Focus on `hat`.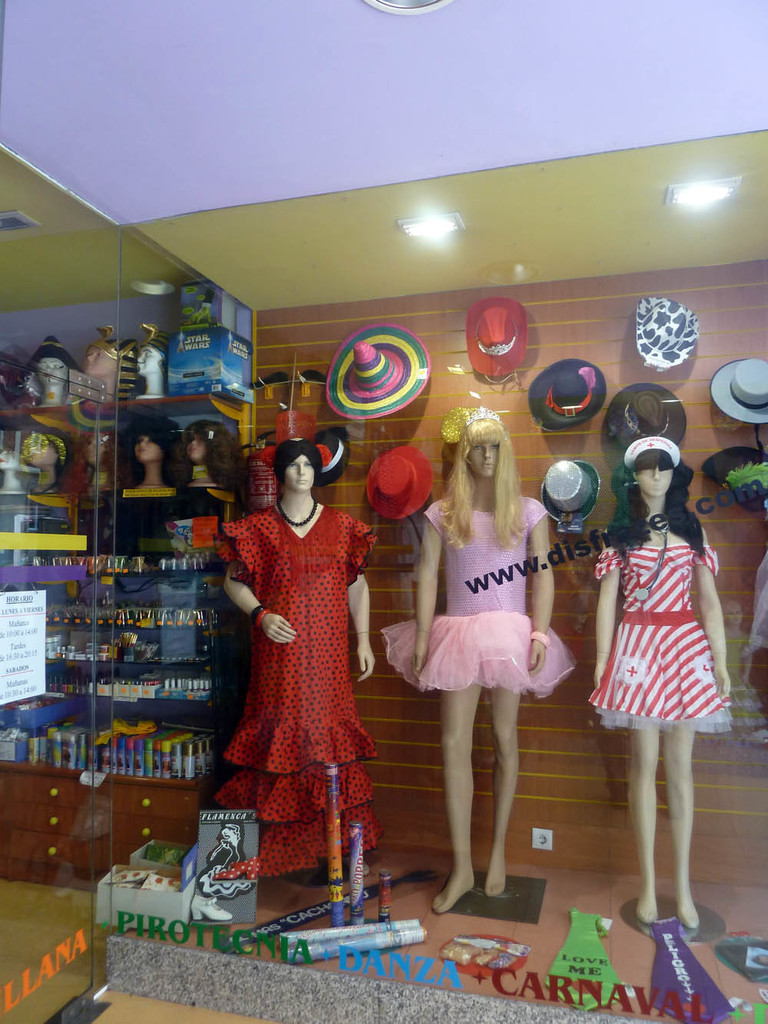
Focused at rect(634, 296, 700, 370).
